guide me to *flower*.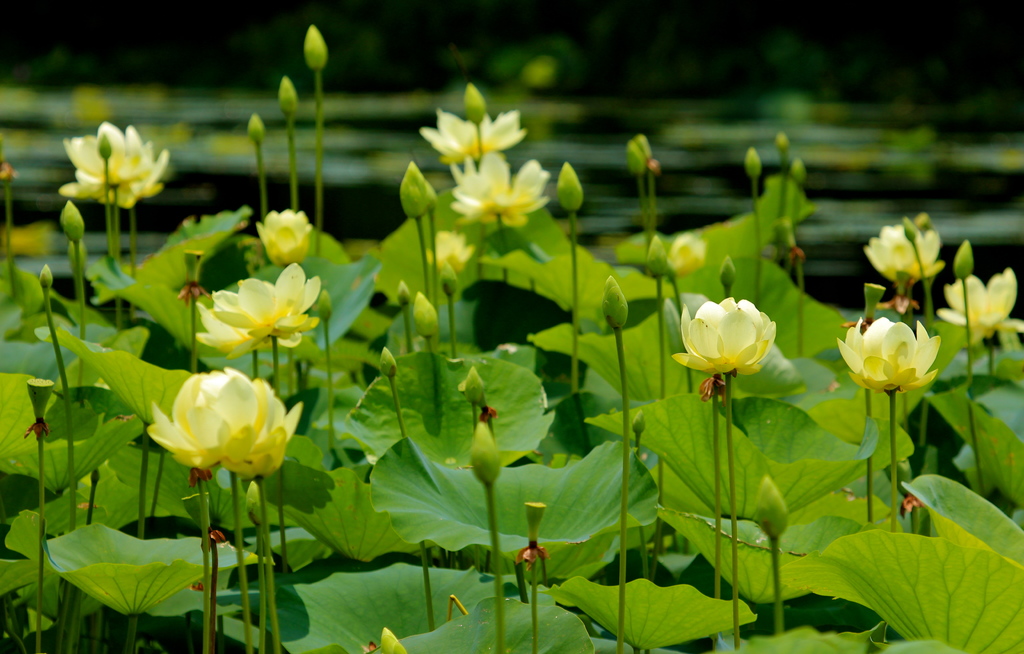
Guidance: bbox=(838, 318, 938, 392).
